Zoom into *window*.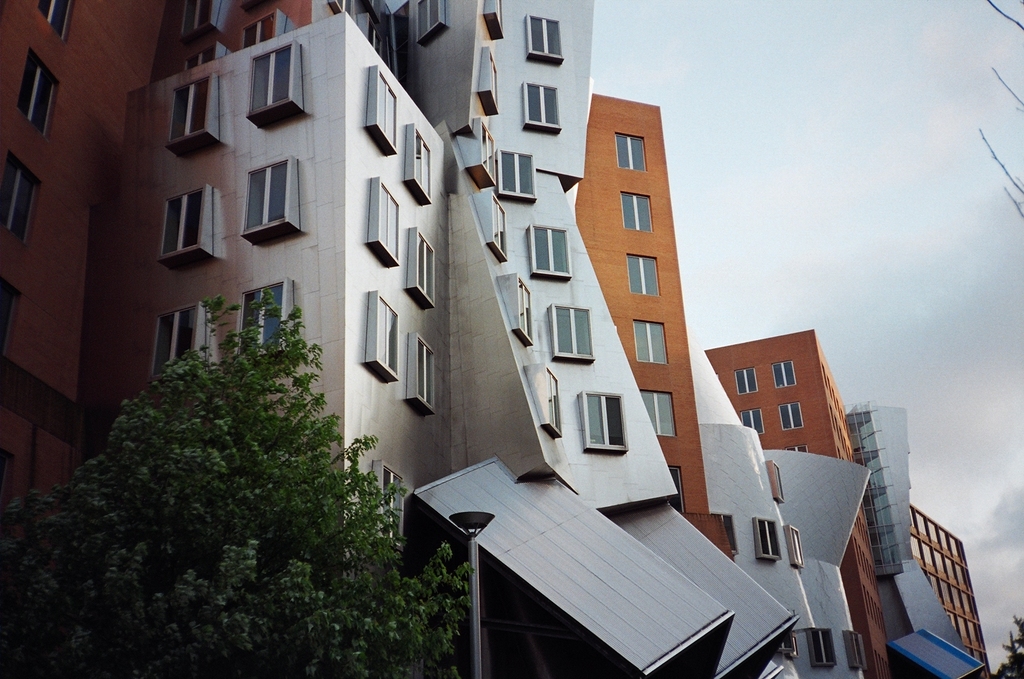
Zoom target: bbox=[378, 72, 391, 151].
